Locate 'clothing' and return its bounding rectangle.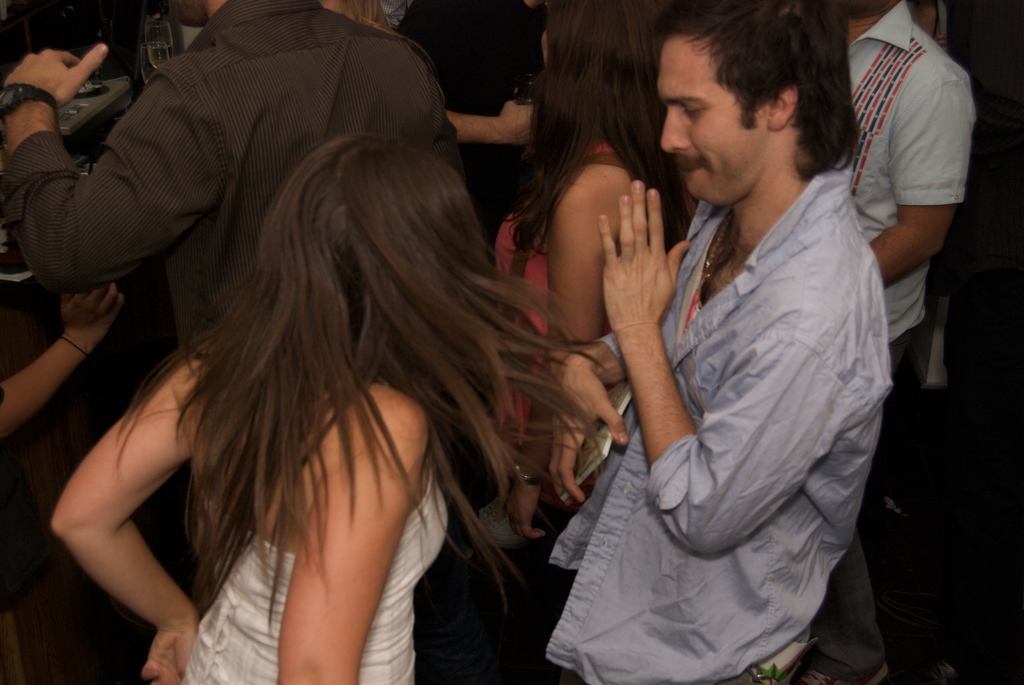
pyautogui.locateOnScreen(0, 0, 461, 341).
